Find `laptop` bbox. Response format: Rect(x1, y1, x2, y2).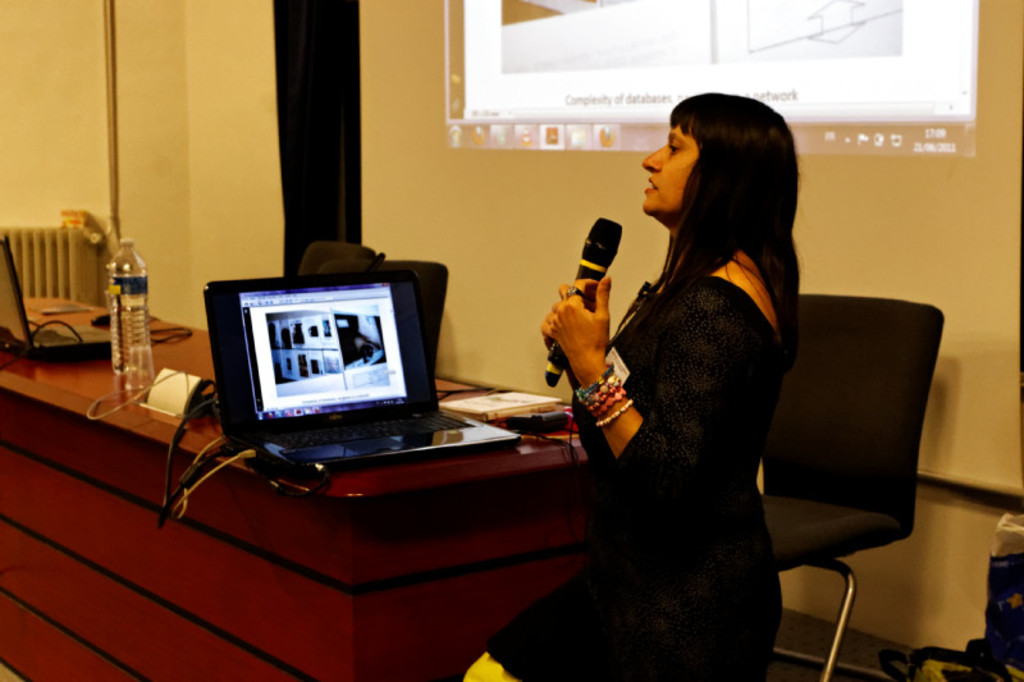
Rect(219, 251, 442, 462).
